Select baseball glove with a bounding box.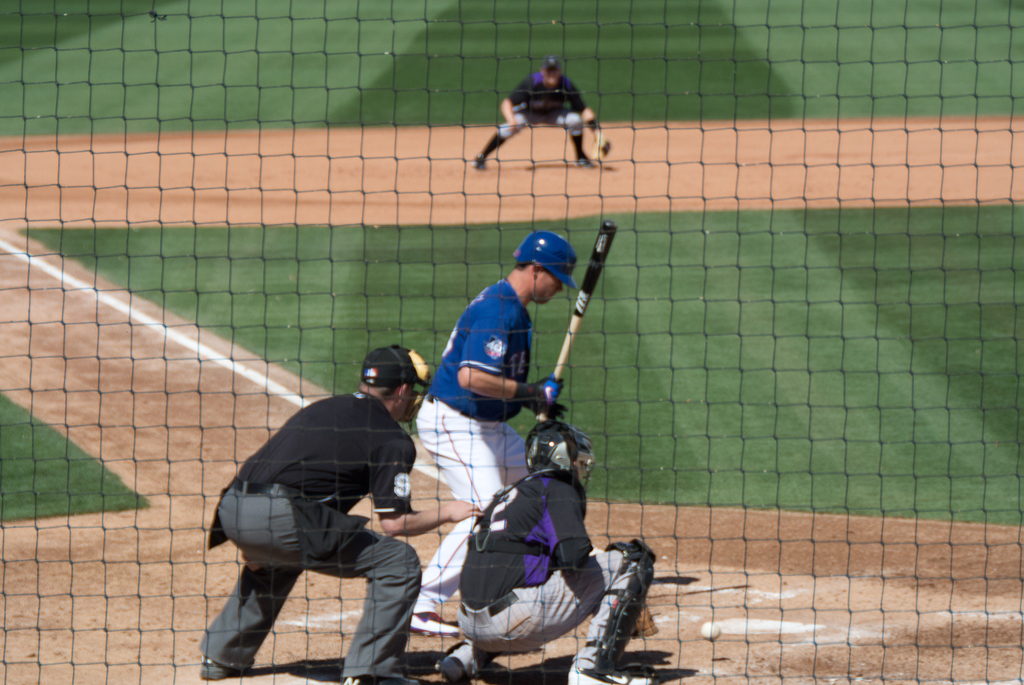
x1=591 y1=123 x2=614 y2=158.
